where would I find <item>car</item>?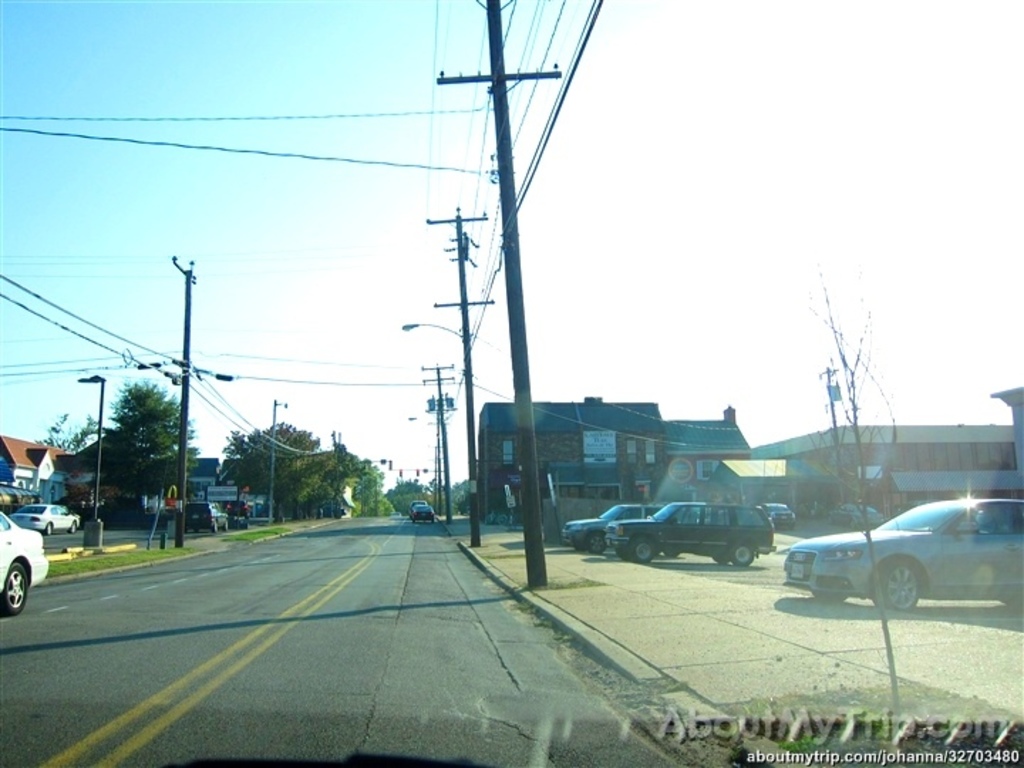
At Rect(607, 505, 772, 567).
